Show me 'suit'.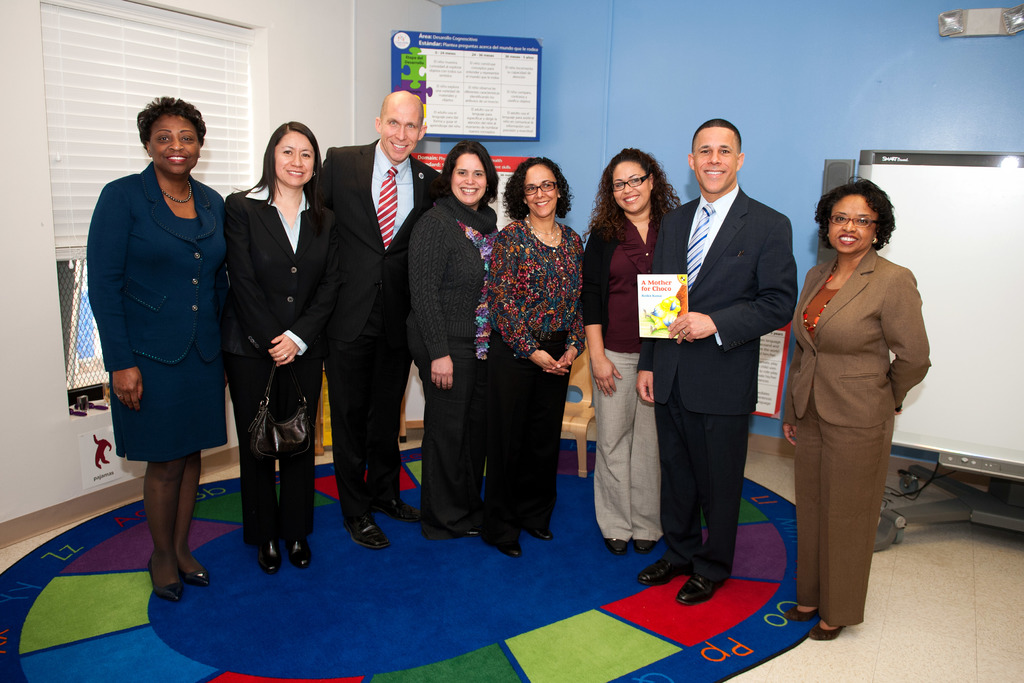
'suit' is here: BBox(782, 247, 932, 624).
